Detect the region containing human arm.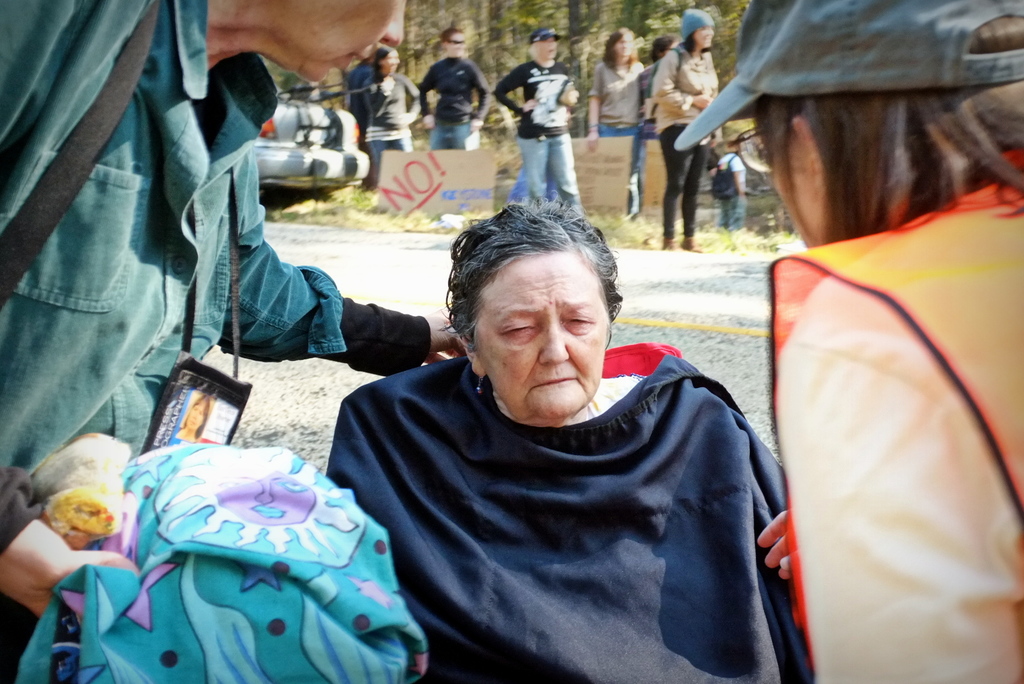
{"x1": 413, "y1": 63, "x2": 444, "y2": 132}.
